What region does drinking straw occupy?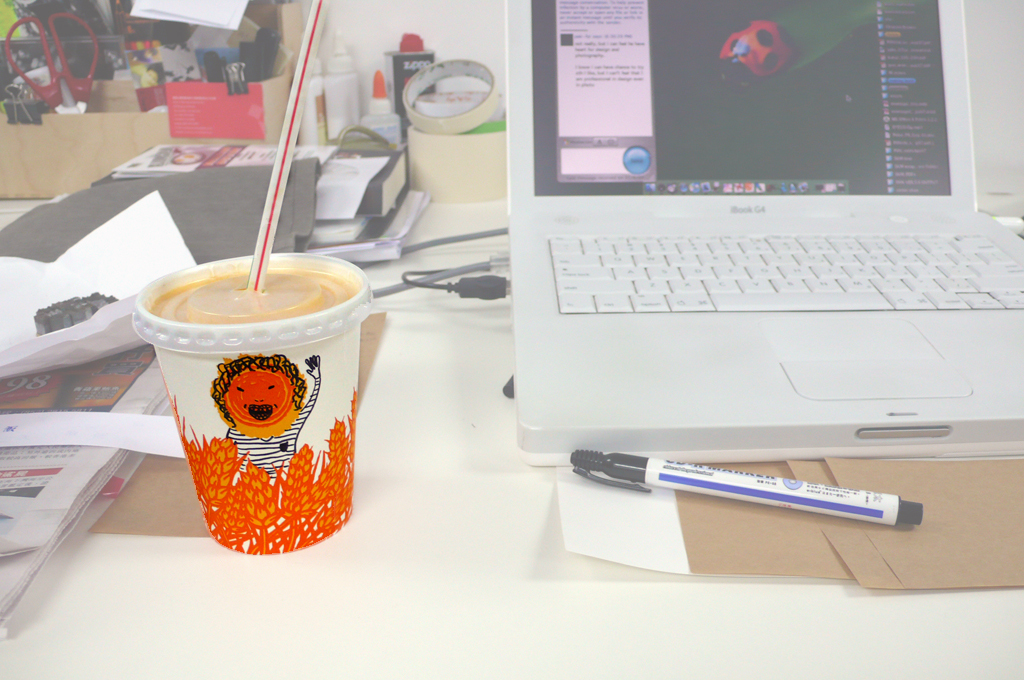
[251,0,324,286].
